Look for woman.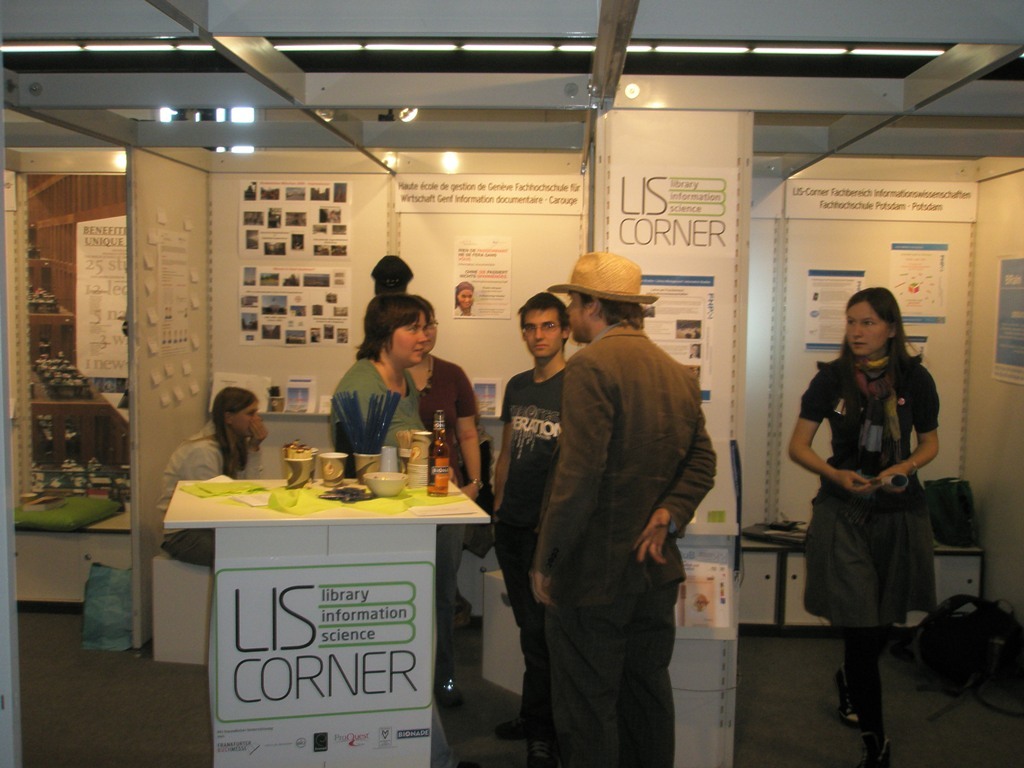
Found: <box>150,385,262,576</box>.
